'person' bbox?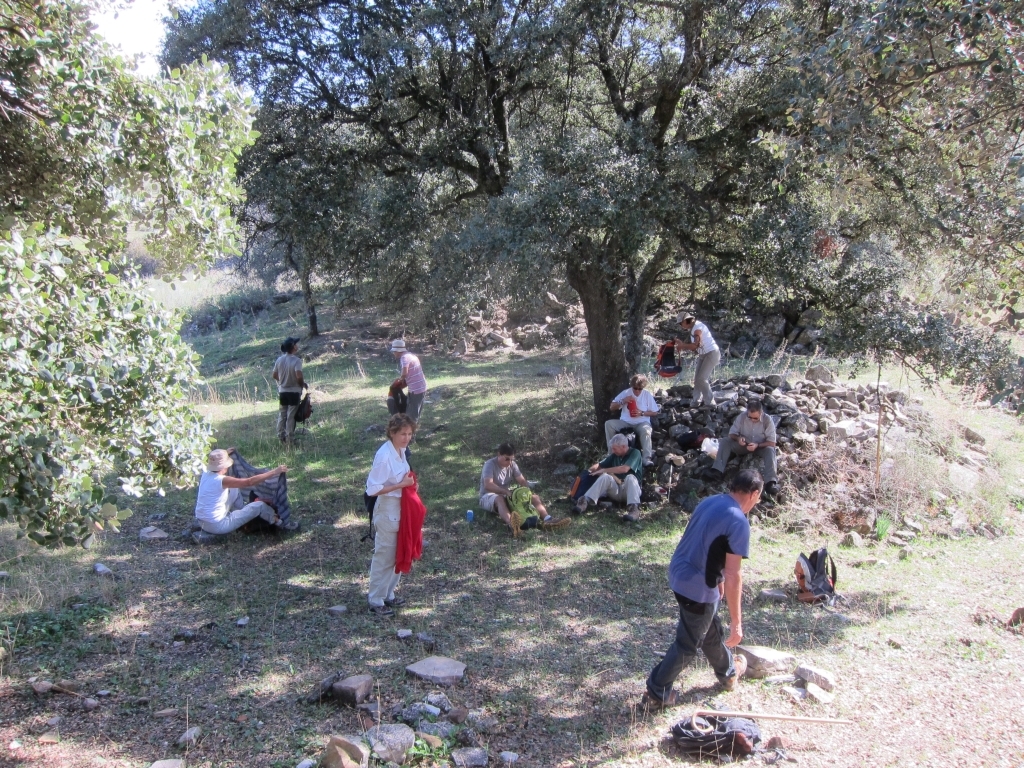
box=[480, 443, 560, 528]
